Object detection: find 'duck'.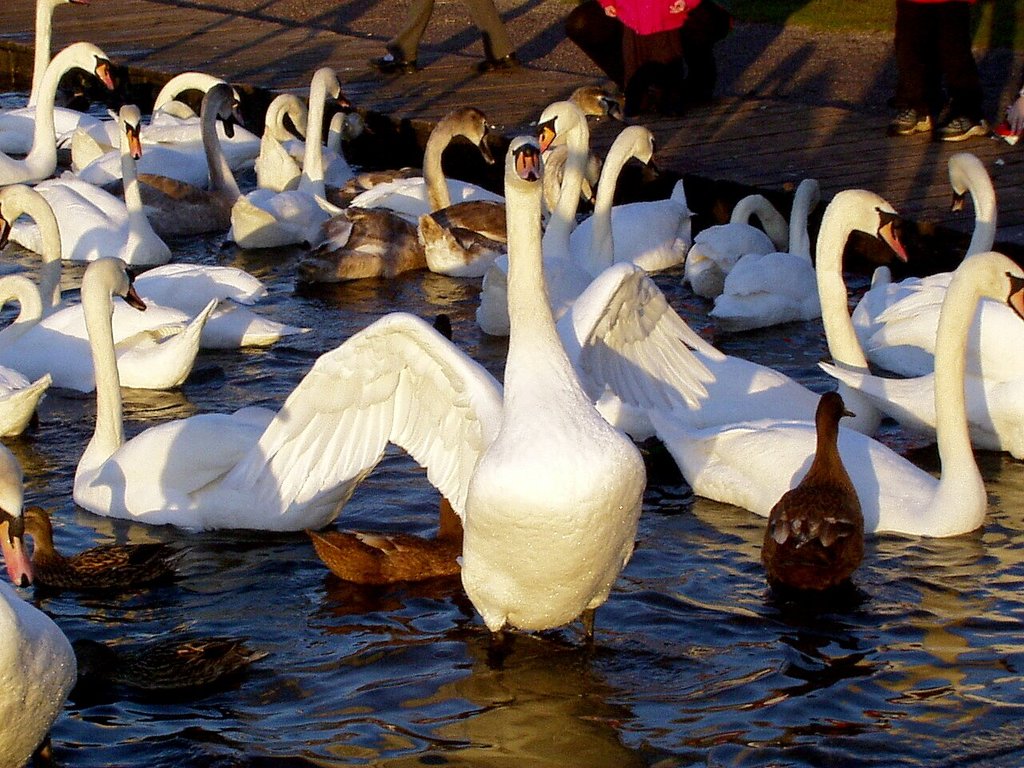
x1=866, y1=149, x2=1023, y2=461.
